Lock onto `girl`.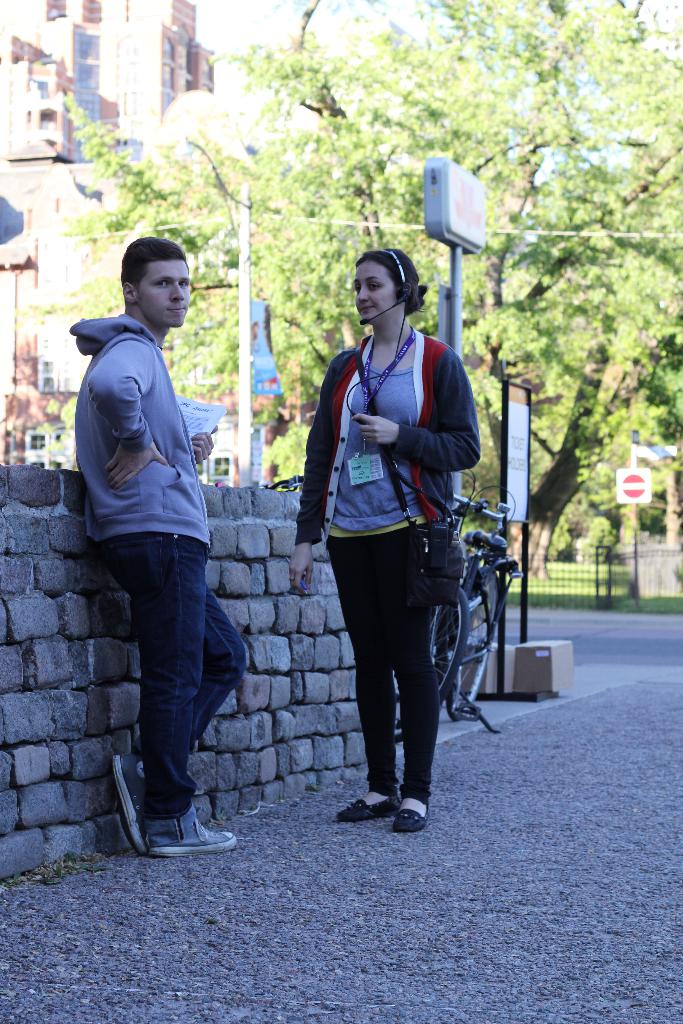
Locked: <bbox>279, 252, 476, 832</bbox>.
